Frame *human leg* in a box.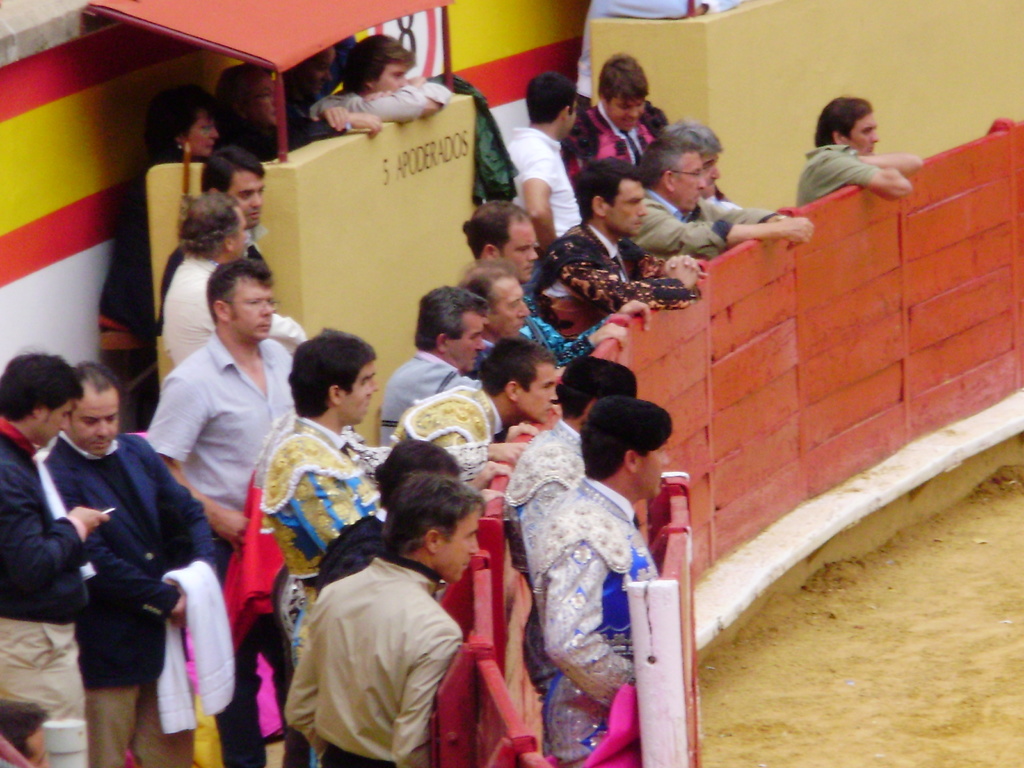
locate(136, 659, 186, 767).
